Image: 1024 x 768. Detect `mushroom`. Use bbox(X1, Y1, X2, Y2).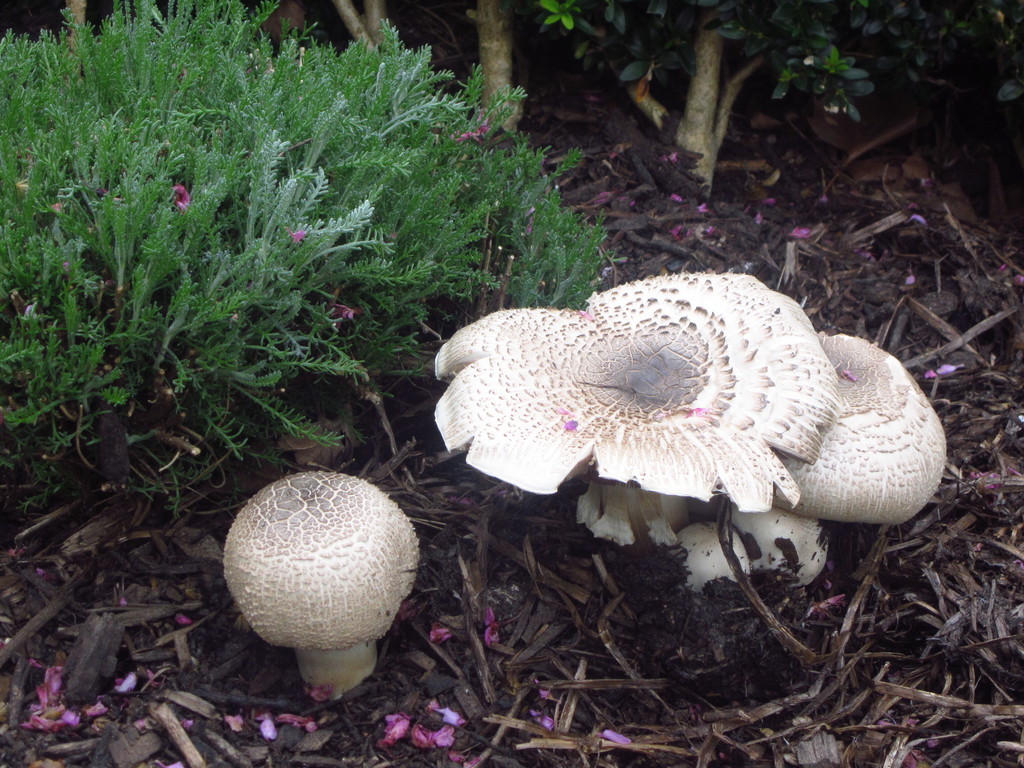
bbox(223, 471, 419, 701).
